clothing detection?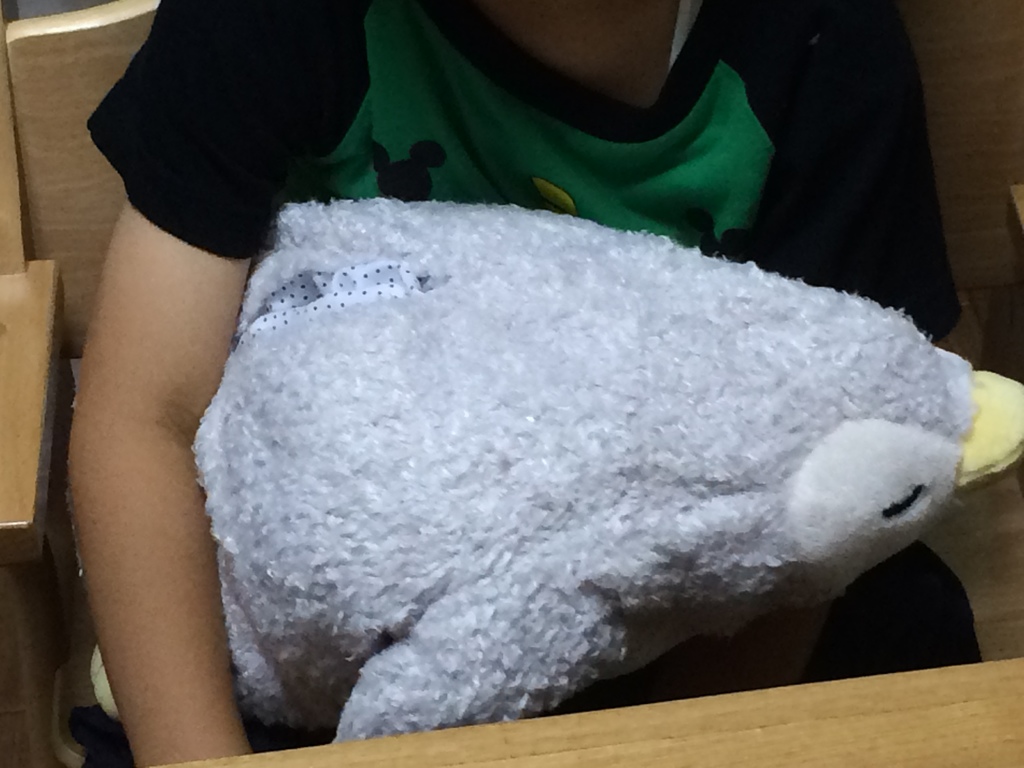
<box>82,1,967,662</box>
